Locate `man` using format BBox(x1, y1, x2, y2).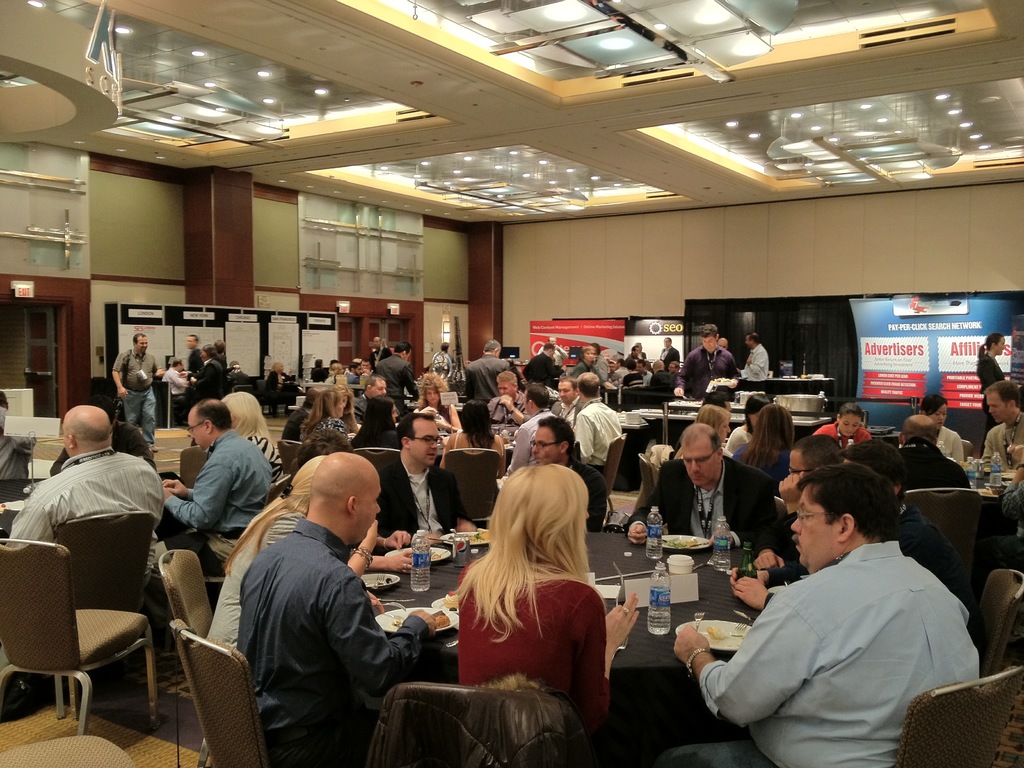
BBox(430, 340, 454, 379).
